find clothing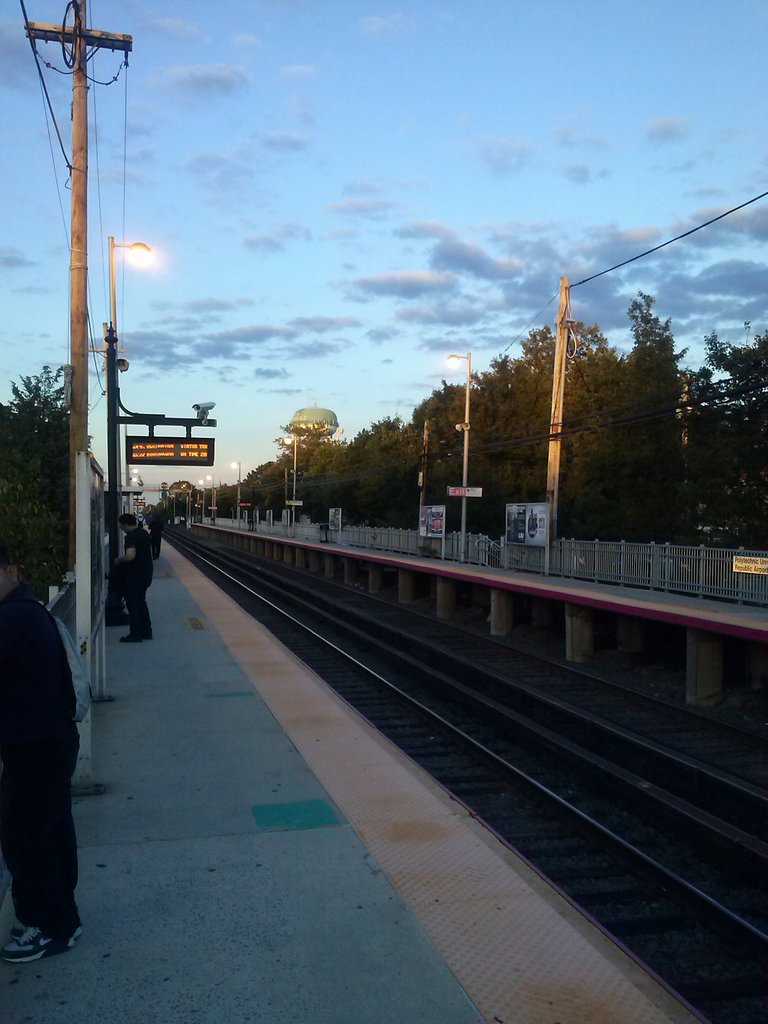
detection(123, 529, 154, 630)
